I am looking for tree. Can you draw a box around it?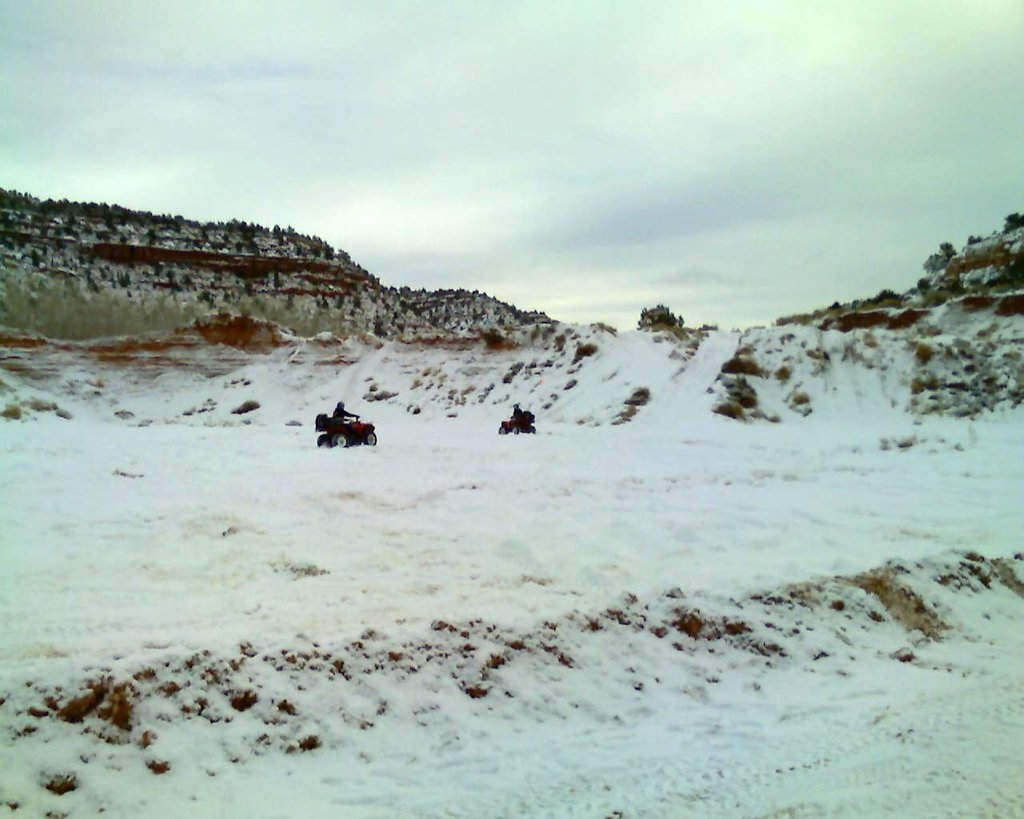
Sure, the bounding box is bbox(960, 250, 1023, 298).
